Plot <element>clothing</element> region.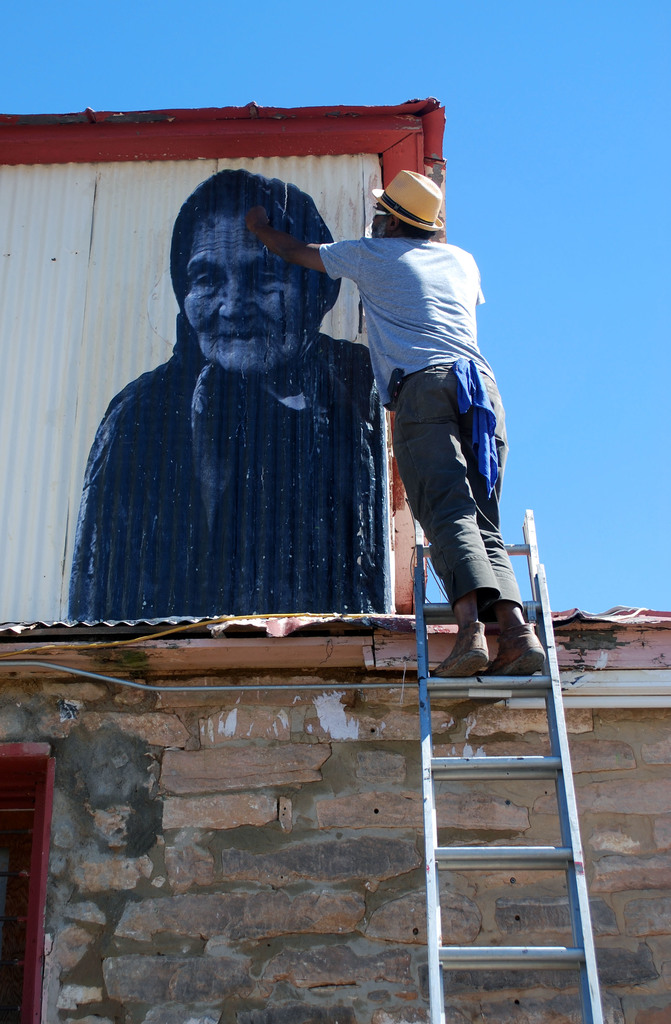
Plotted at {"x1": 314, "y1": 239, "x2": 524, "y2": 626}.
